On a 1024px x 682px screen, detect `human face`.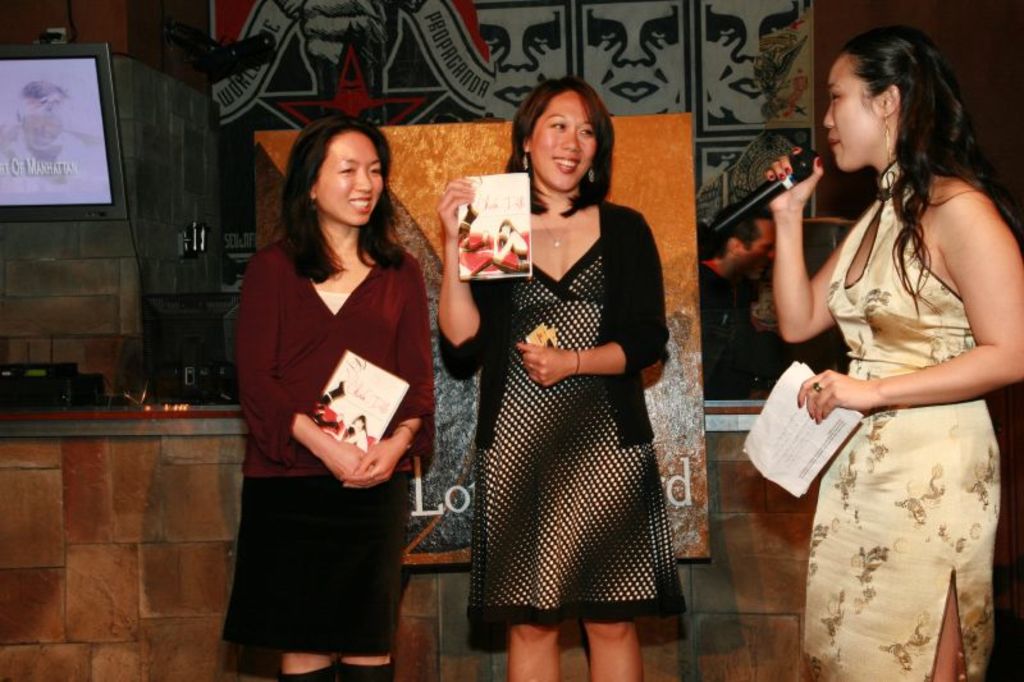
locate(476, 8, 568, 124).
